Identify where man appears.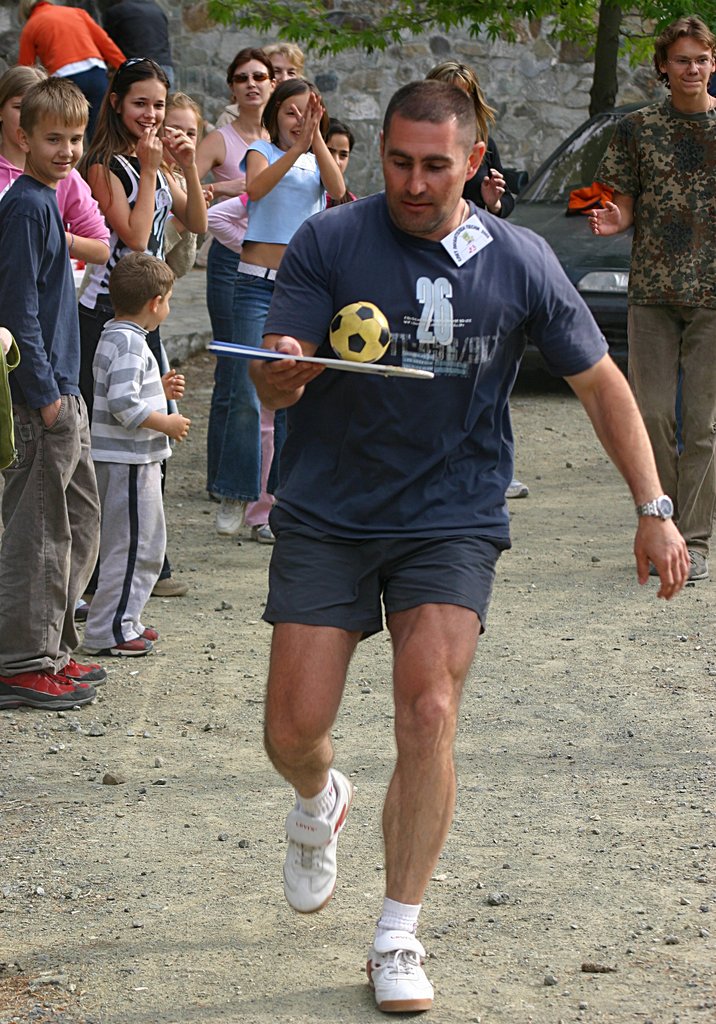
Appears at 99, 0, 172, 96.
